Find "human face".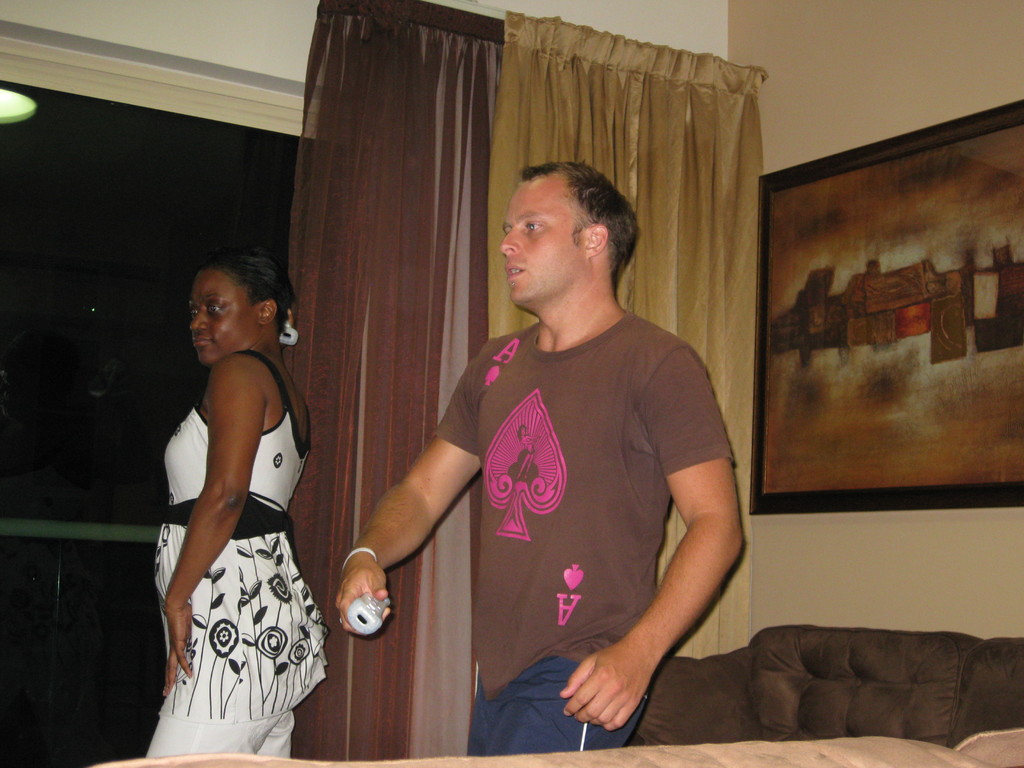
region(502, 173, 580, 311).
